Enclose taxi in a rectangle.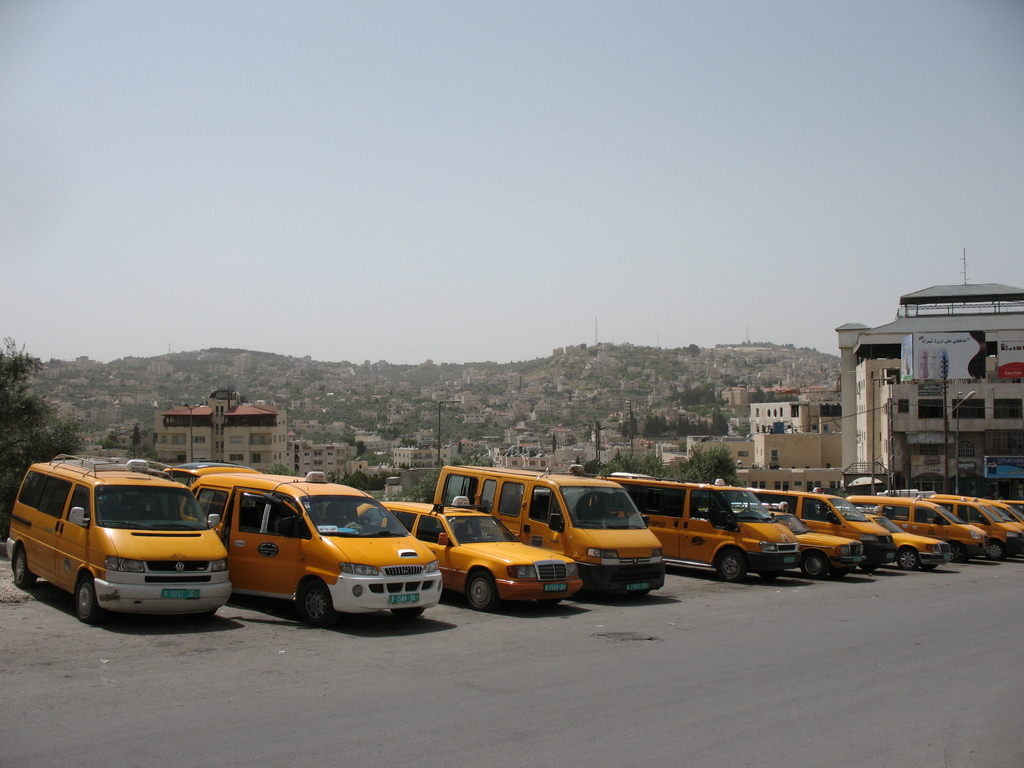
752/486/896/565.
